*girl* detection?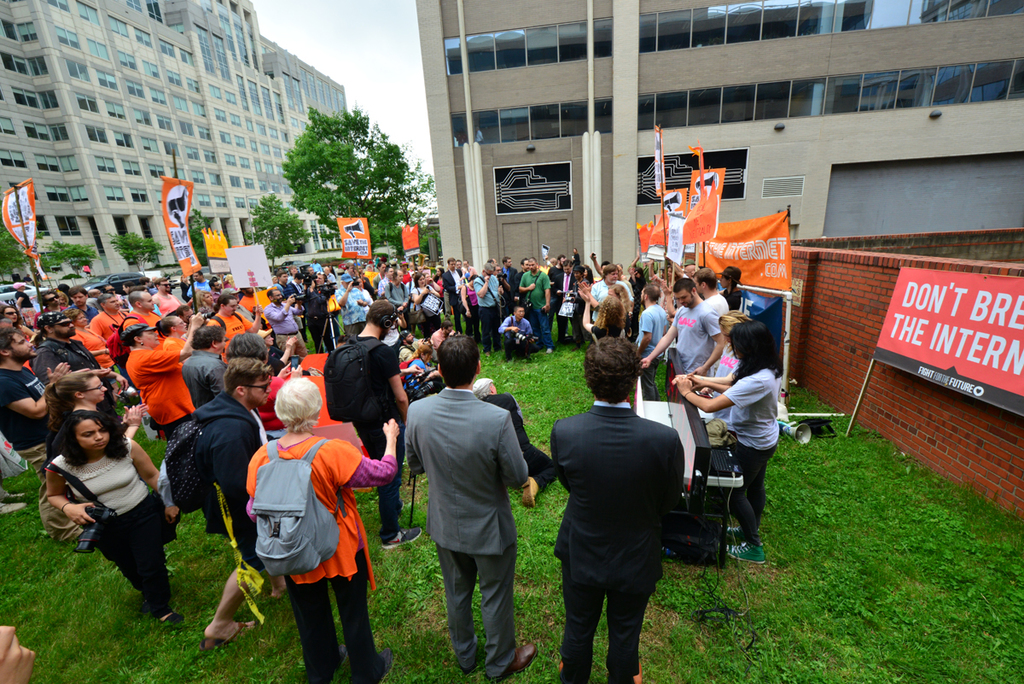
[x1=692, y1=306, x2=759, y2=428]
